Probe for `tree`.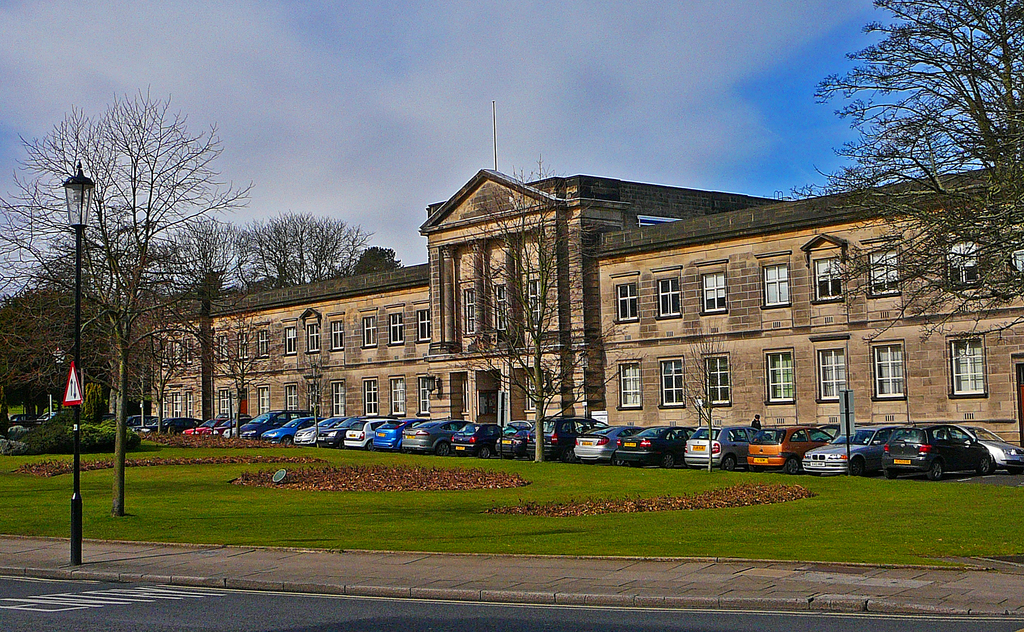
Probe result: (x1=455, y1=161, x2=649, y2=464).
